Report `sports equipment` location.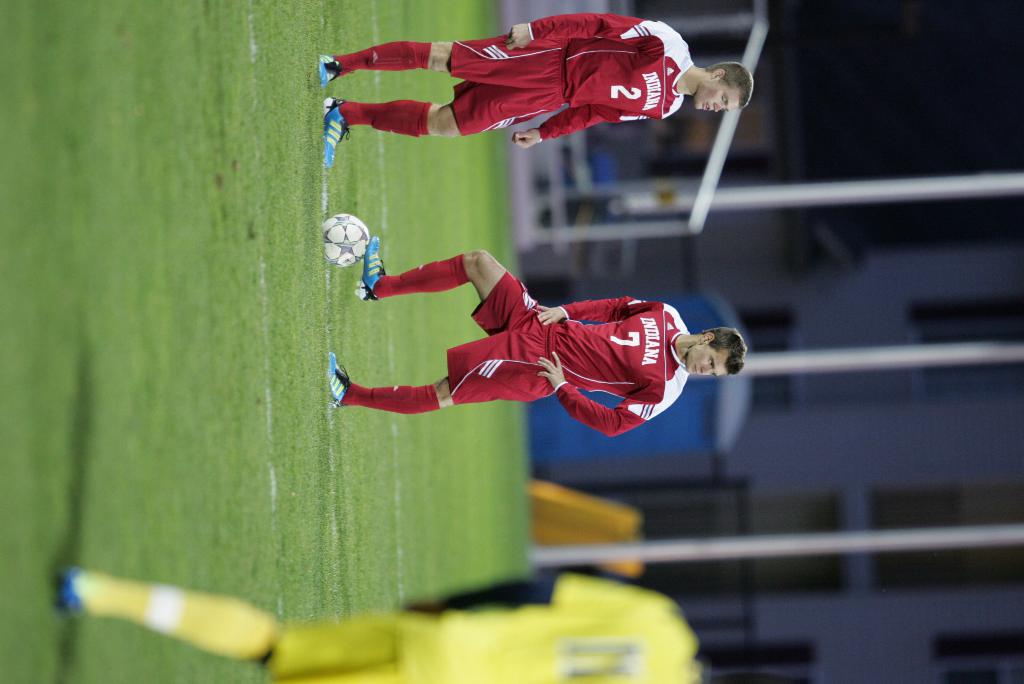
Report: 353:238:387:301.
